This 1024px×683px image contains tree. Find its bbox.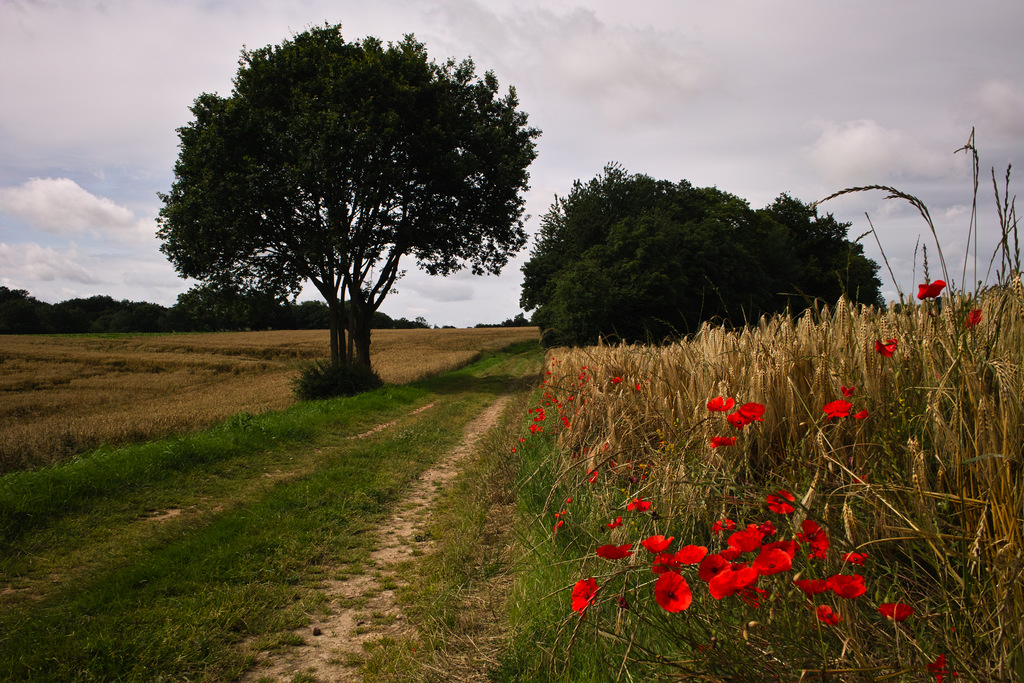
(left=154, top=13, right=543, bottom=404).
